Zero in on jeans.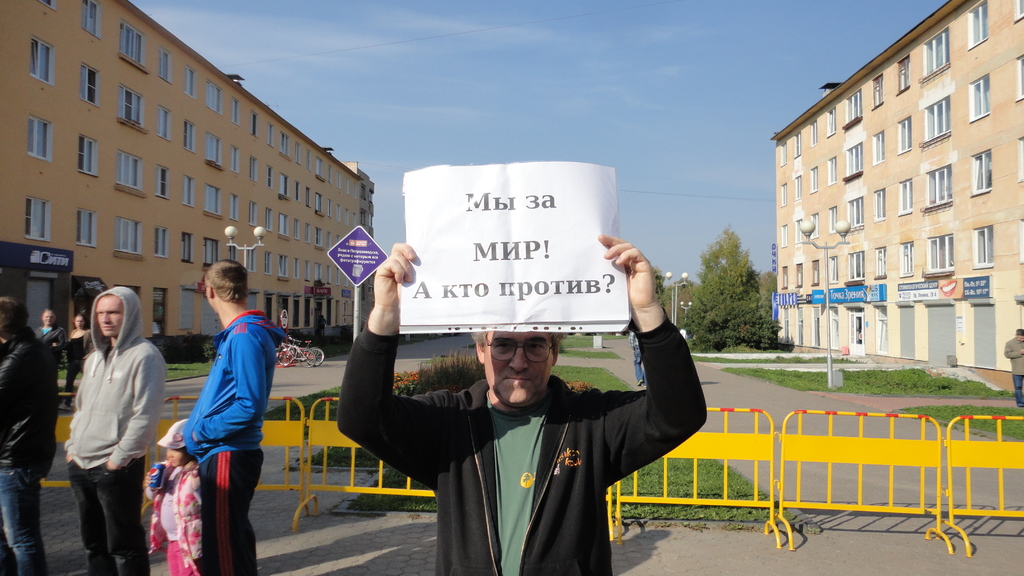
Zeroed in: left=55, top=440, right=147, bottom=568.
